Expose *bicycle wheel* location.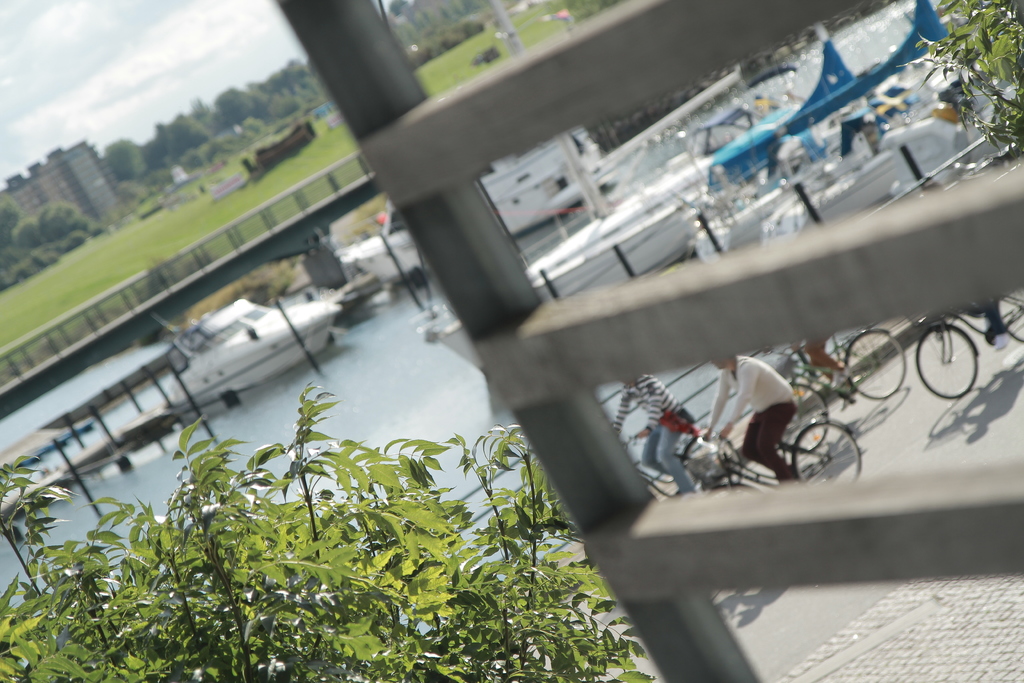
Exposed at bbox=[849, 329, 909, 397].
